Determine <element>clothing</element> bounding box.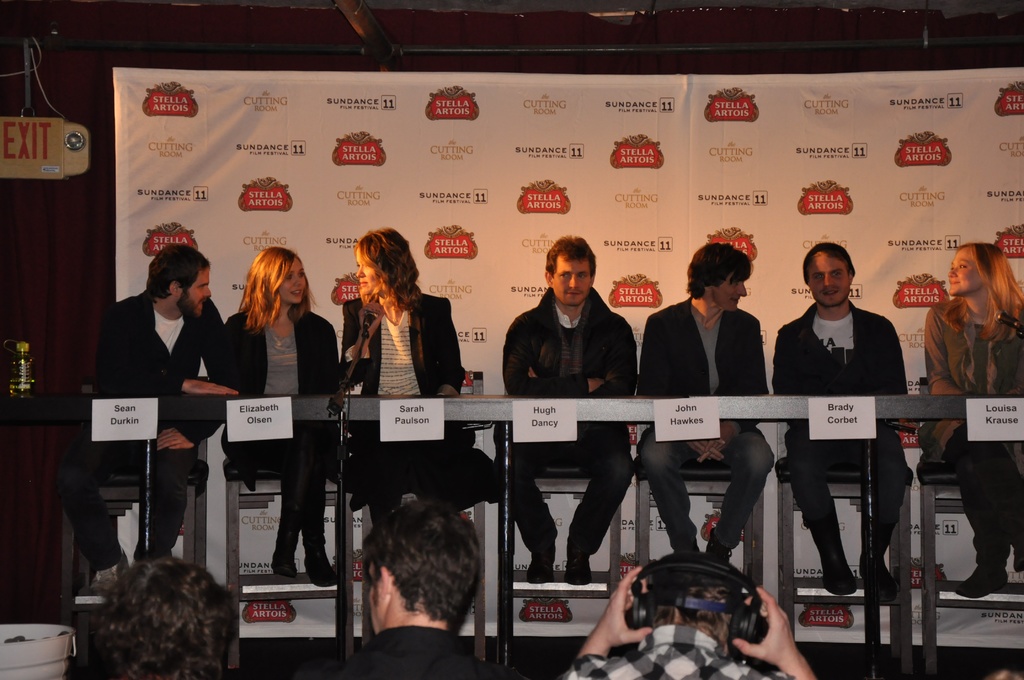
Determined: 768 299 917 543.
